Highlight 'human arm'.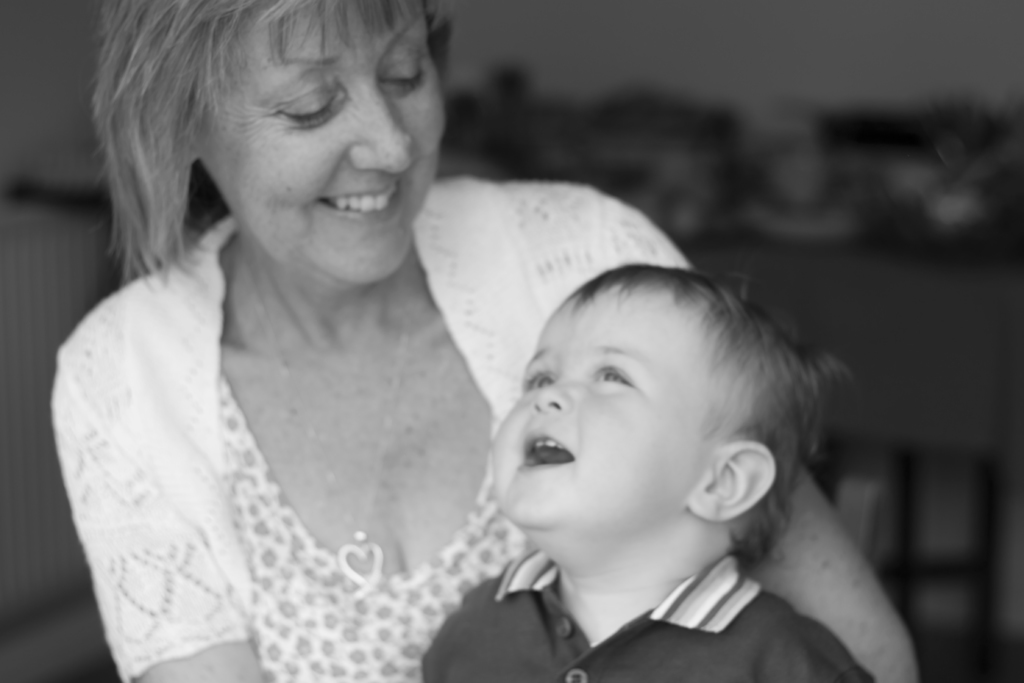
Highlighted region: [left=738, top=465, right=922, bottom=682].
